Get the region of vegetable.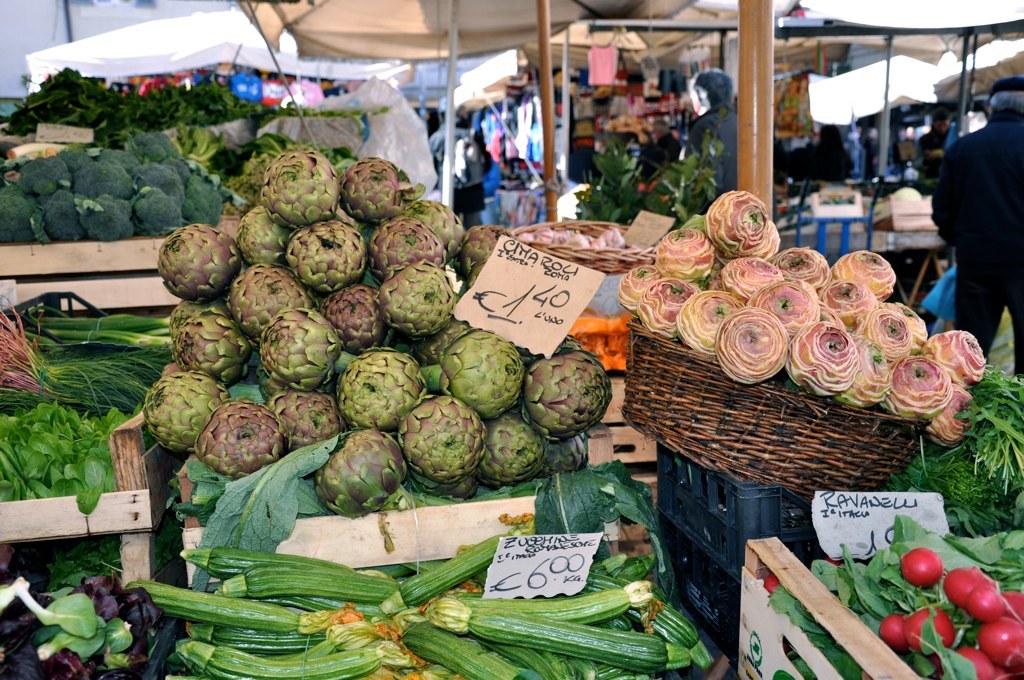
<box>306,437,408,517</box>.
